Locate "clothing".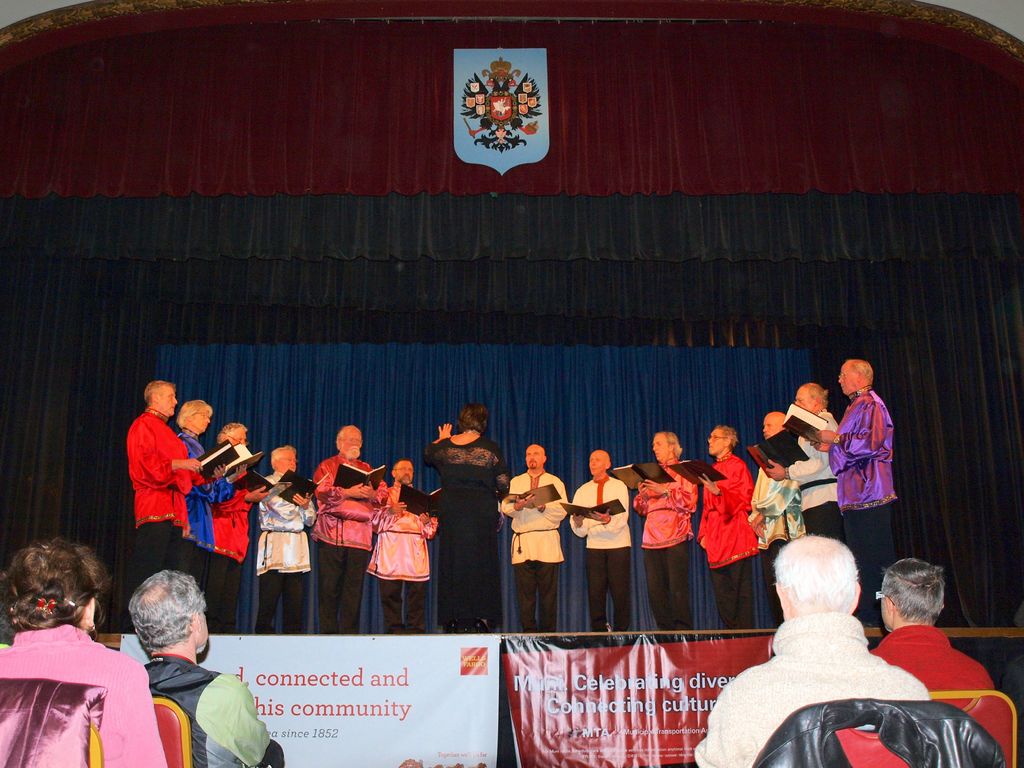
Bounding box: select_region(868, 621, 992, 693).
